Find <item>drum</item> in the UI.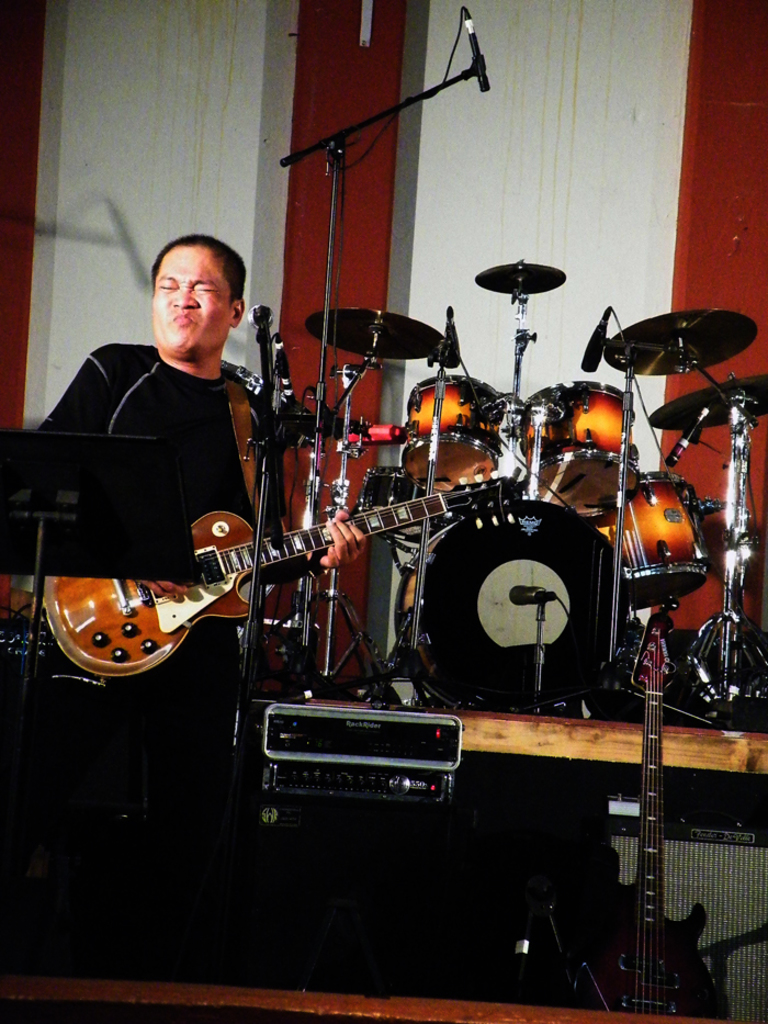
UI element at pyautogui.locateOnScreen(519, 383, 662, 514).
